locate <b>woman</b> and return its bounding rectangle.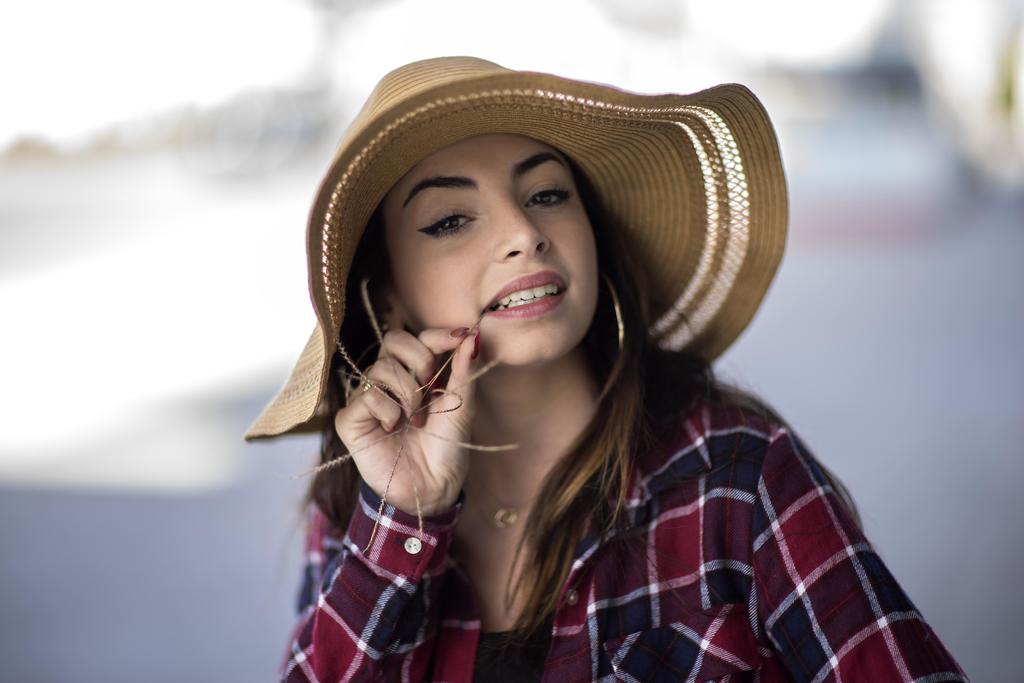
select_region(243, 42, 975, 682).
